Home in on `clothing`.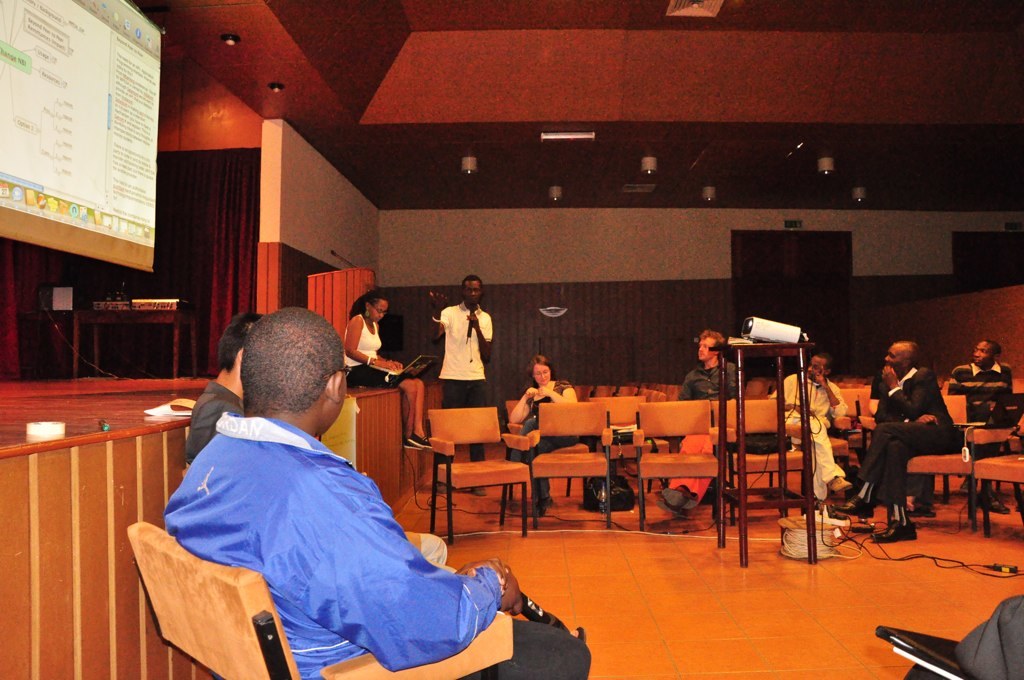
Homed in at (x1=950, y1=361, x2=1007, y2=413).
